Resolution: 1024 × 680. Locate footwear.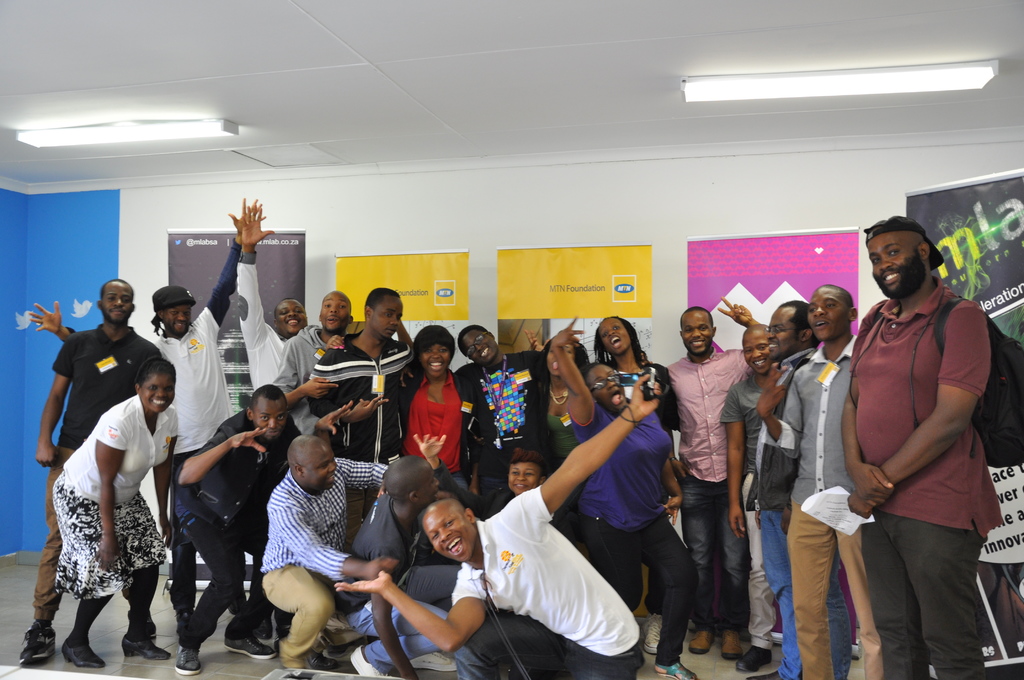
<region>19, 622, 55, 663</region>.
